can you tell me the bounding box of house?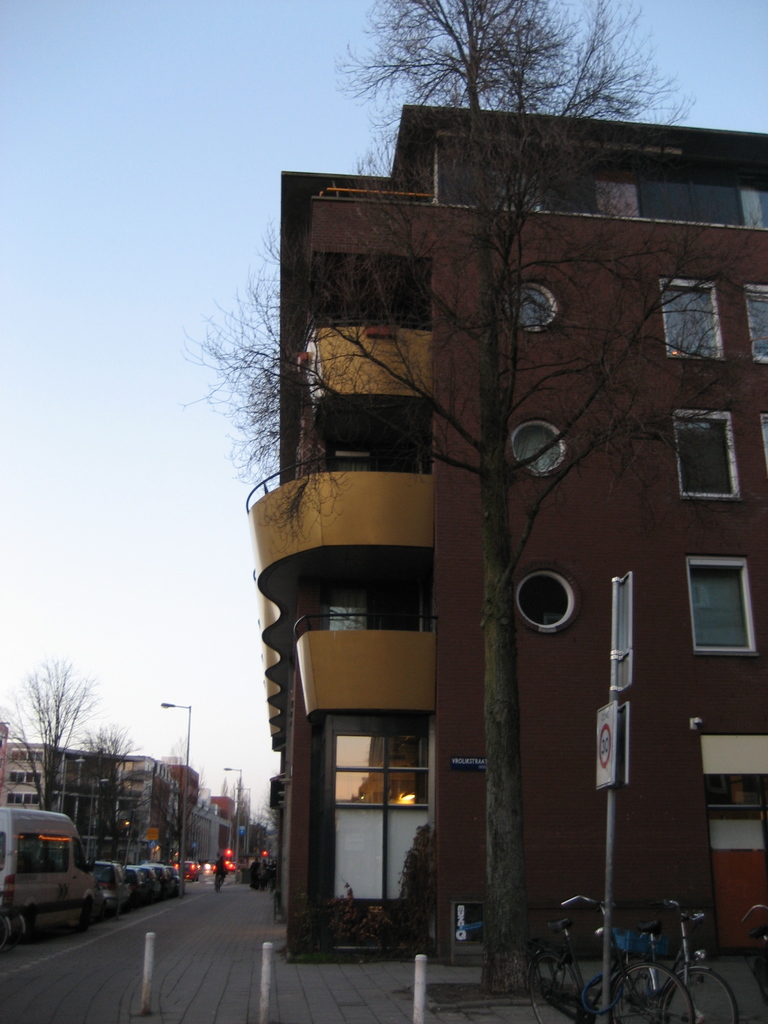
l=150, t=765, r=198, b=863.
